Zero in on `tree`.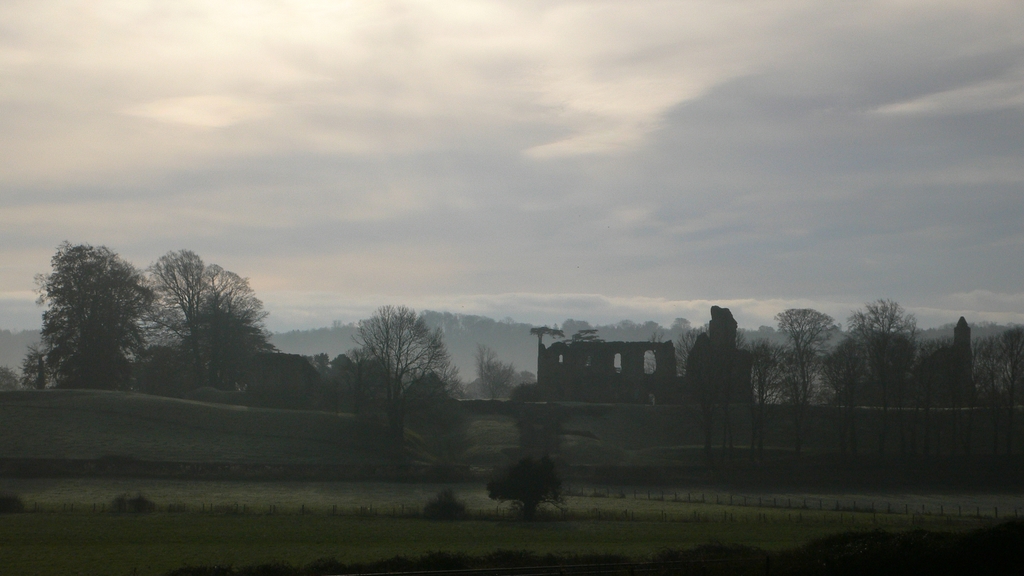
Zeroed in: locate(829, 295, 916, 468).
